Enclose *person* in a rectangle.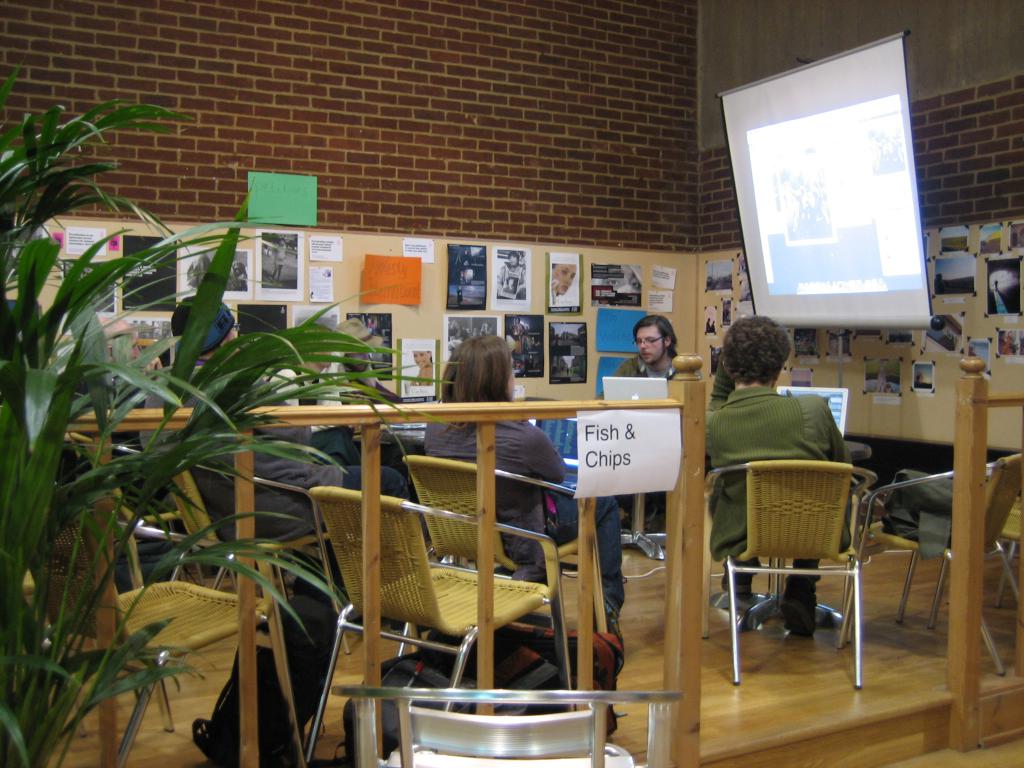
box=[592, 264, 642, 303].
